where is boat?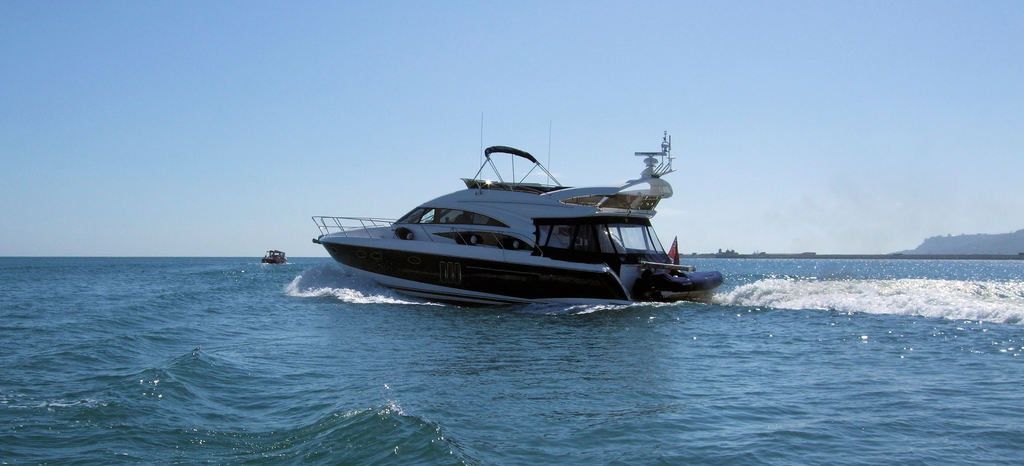
(312,109,723,311).
